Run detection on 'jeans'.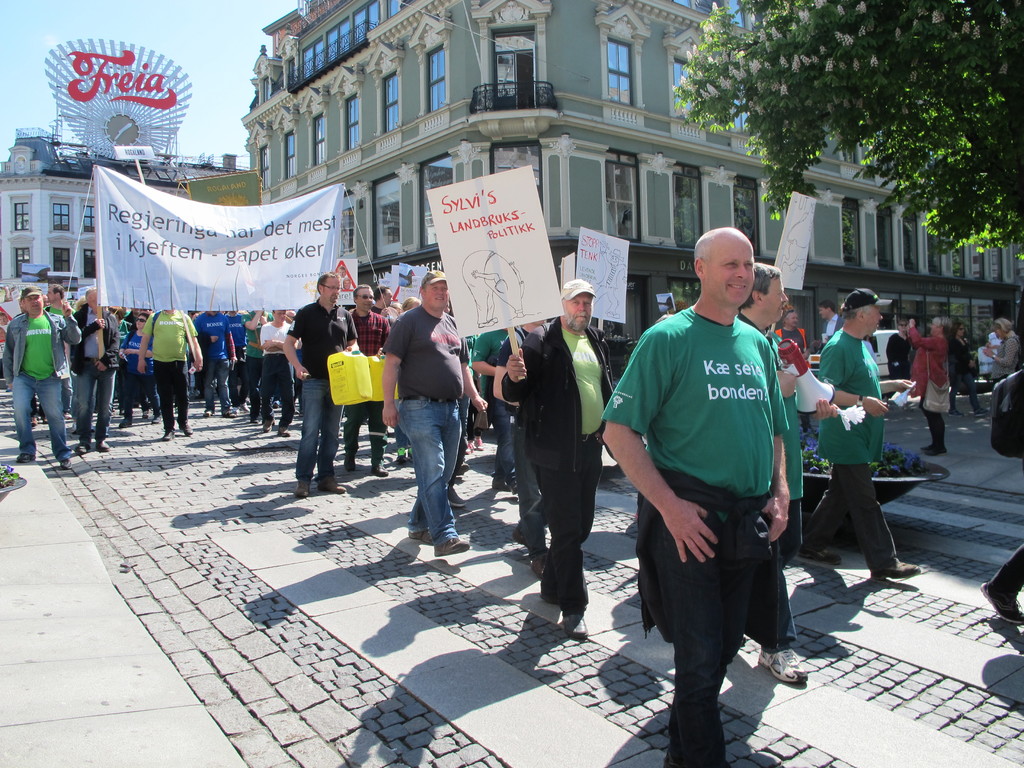
Result: <box>11,373,72,458</box>.
